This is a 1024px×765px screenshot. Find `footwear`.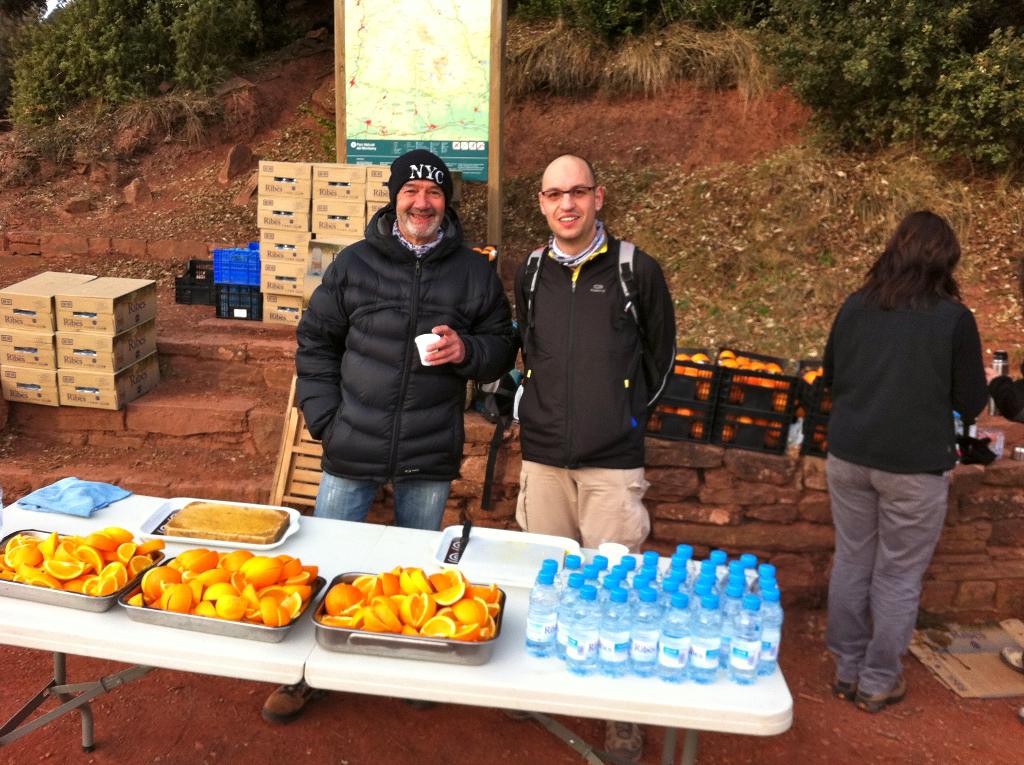
Bounding box: [x1=254, y1=680, x2=312, y2=720].
